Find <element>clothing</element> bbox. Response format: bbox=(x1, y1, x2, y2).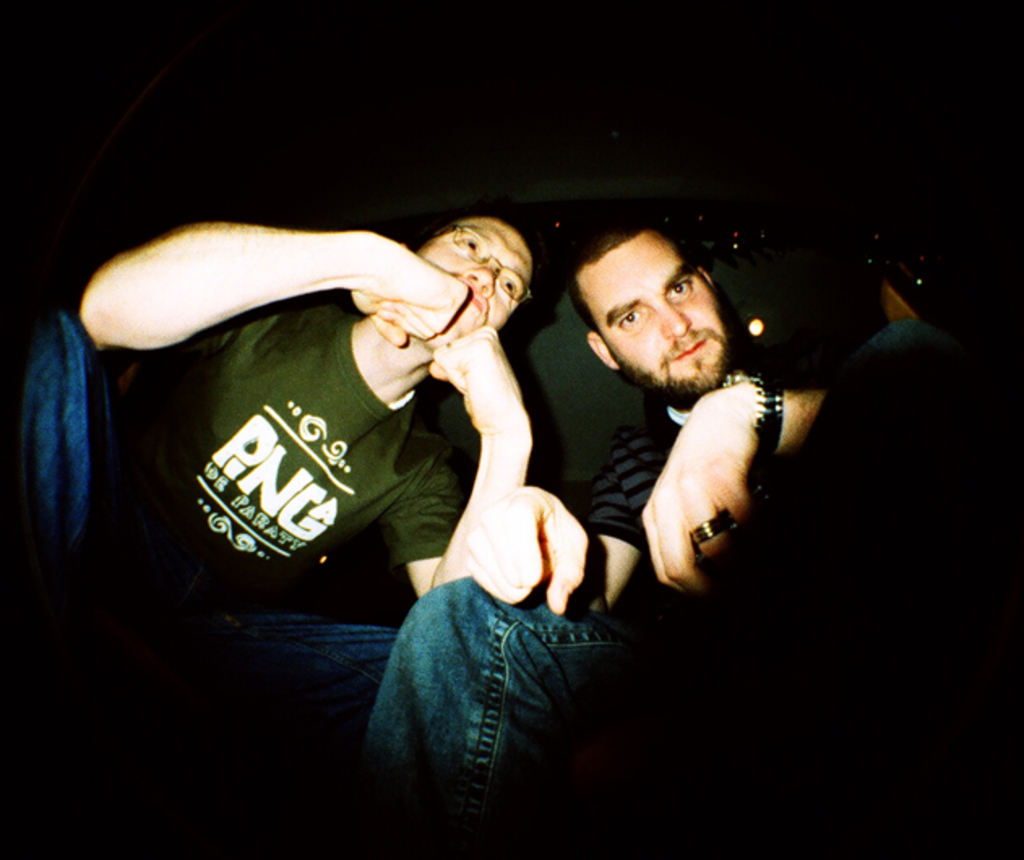
bbox=(88, 226, 555, 654).
